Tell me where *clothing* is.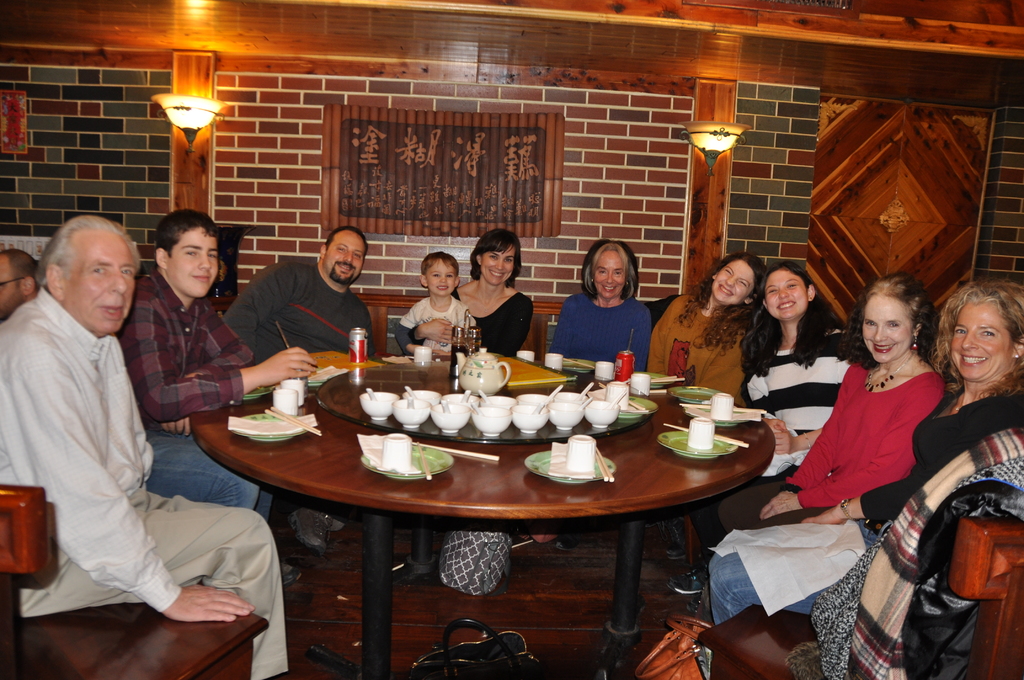
*clothing* is at locate(554, 284, 670, 364).
